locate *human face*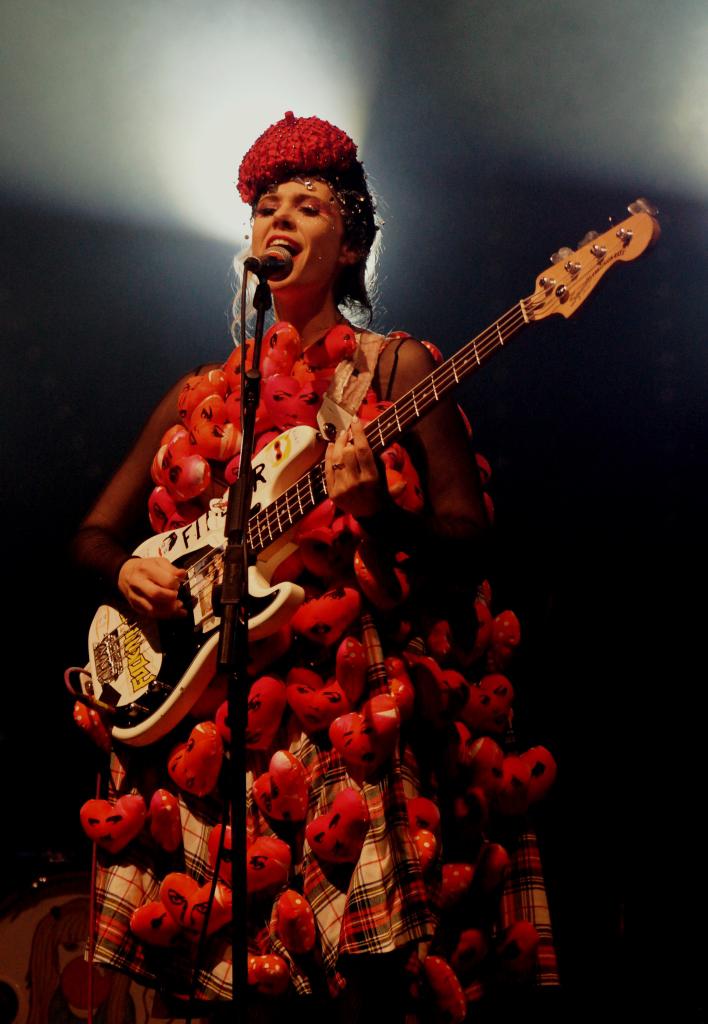
x1=250, y1=171, x2=355, y2=304
